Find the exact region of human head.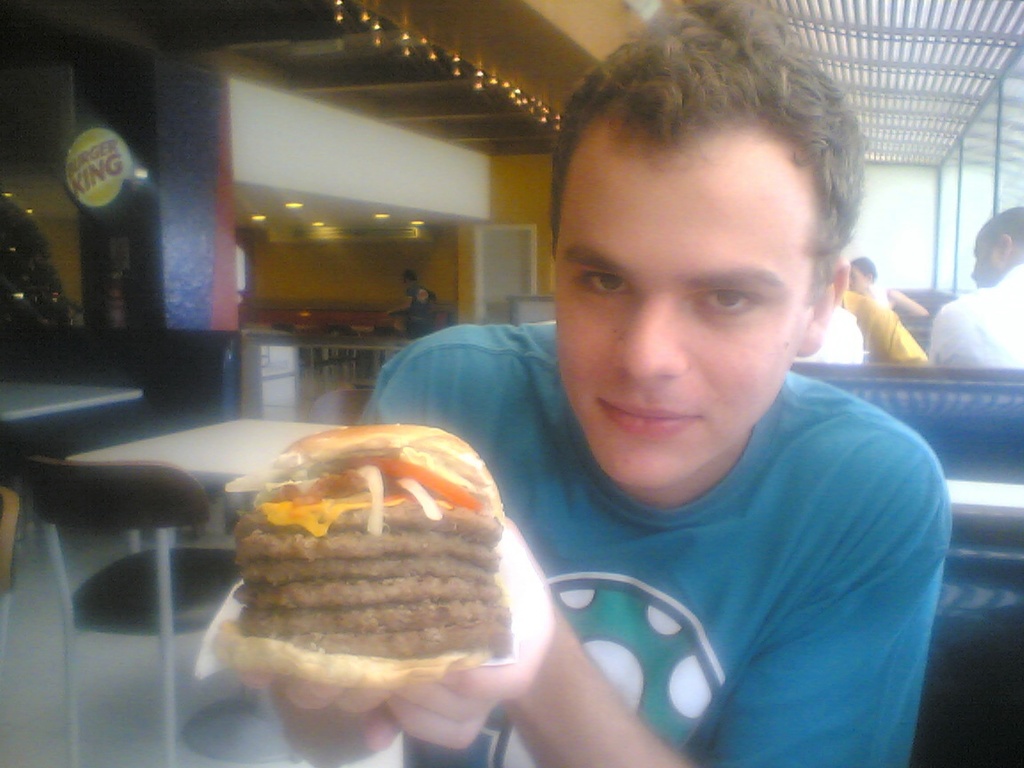
Exact region: box(966, 207, 1023, 289).
